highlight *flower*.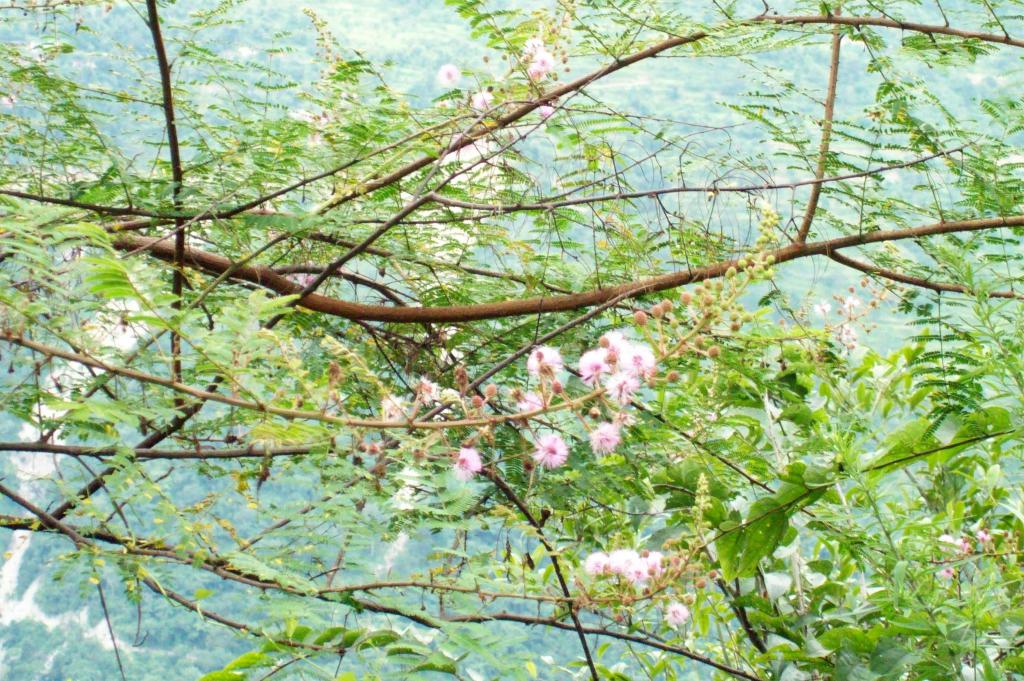
Highlighted region: 465, 88, 496, 114.
